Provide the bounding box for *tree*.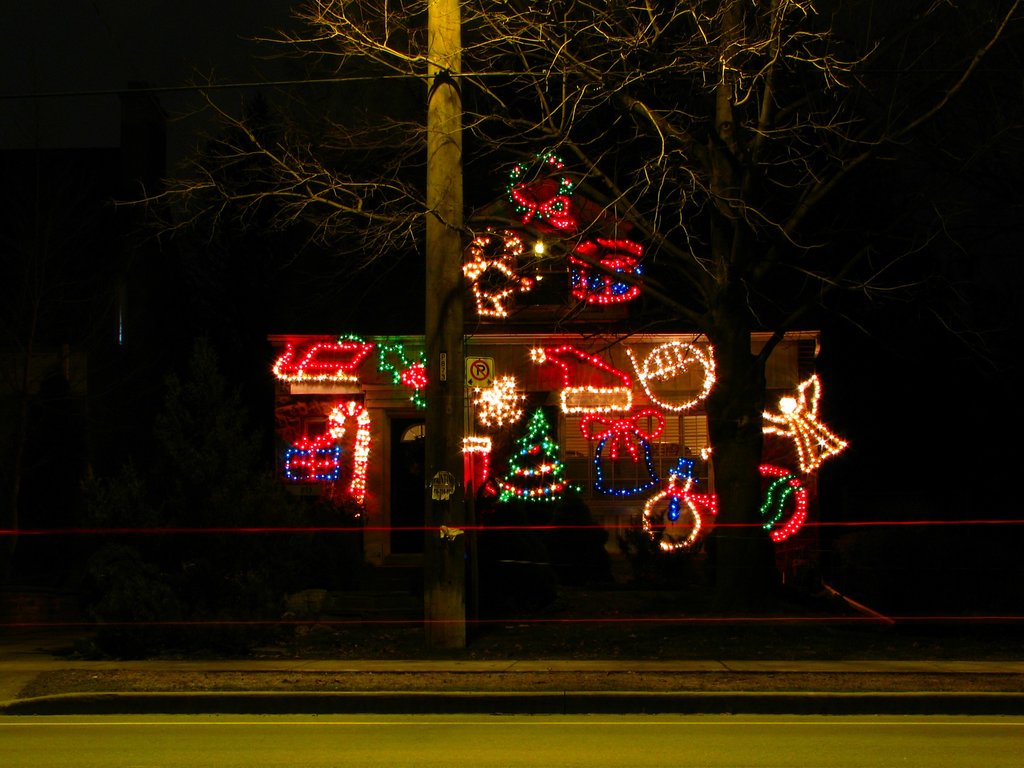
<box>107,0,872,653</box>.
